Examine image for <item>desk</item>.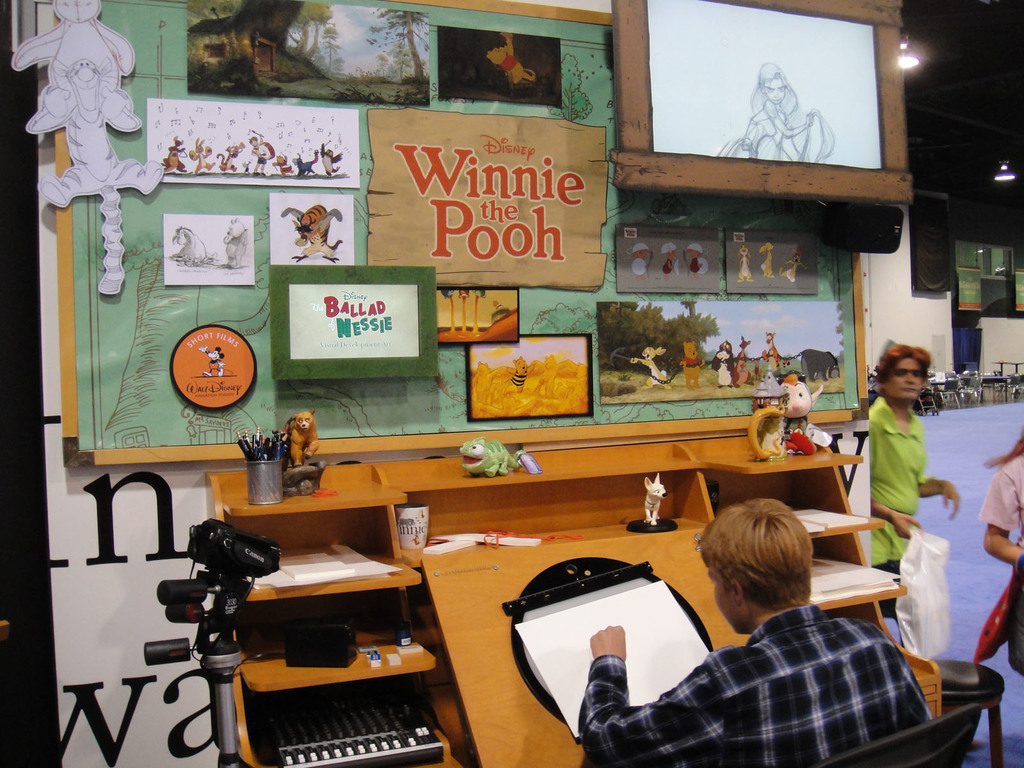
Examination result: 202 431 944 767.
